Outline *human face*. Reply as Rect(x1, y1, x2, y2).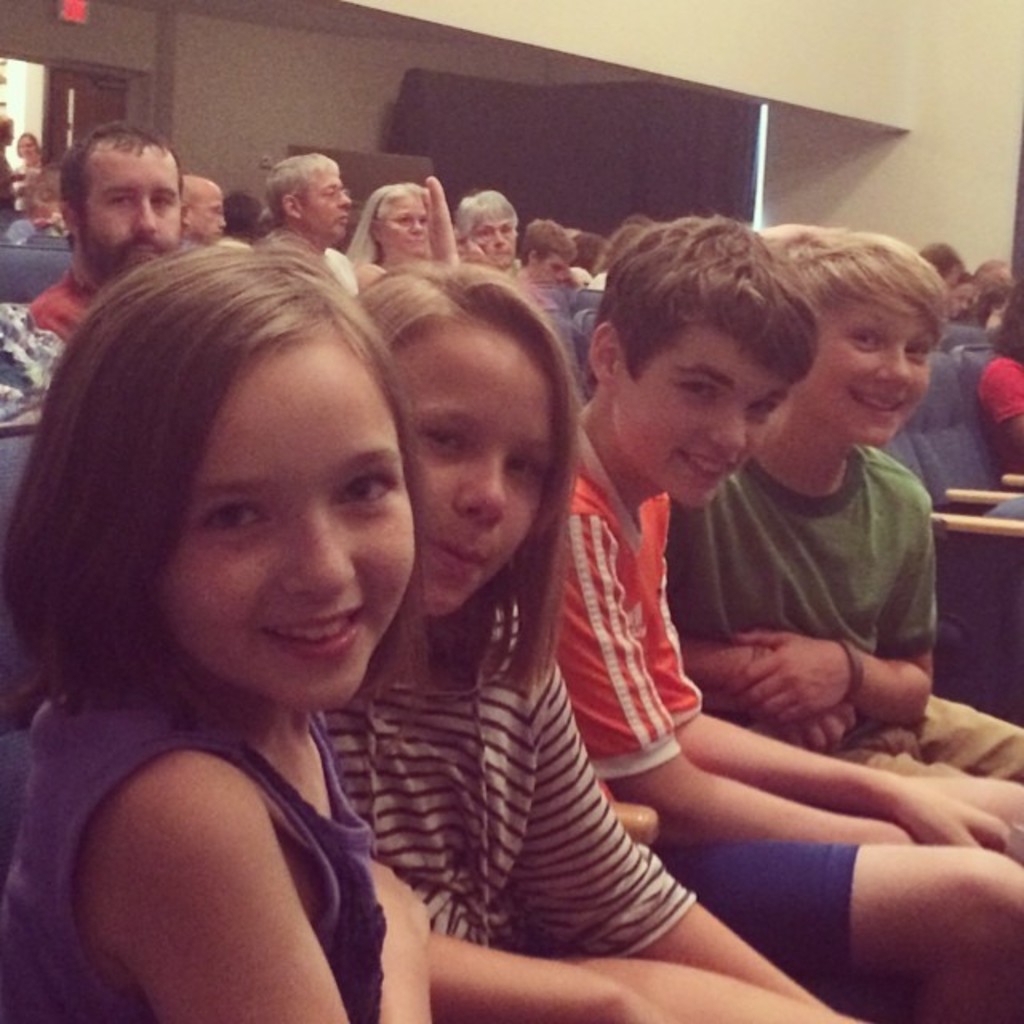
Rect(811, 302, 952, 438).
